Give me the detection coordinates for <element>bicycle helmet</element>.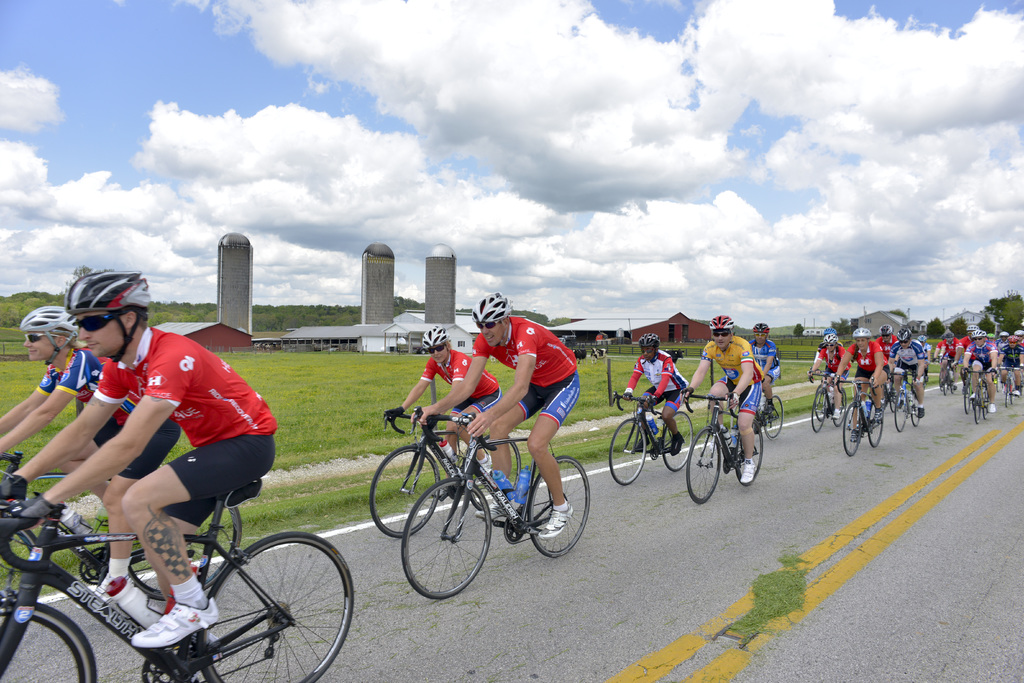
pyautogui.locateOnScreen(823, 333, 837, 353).
